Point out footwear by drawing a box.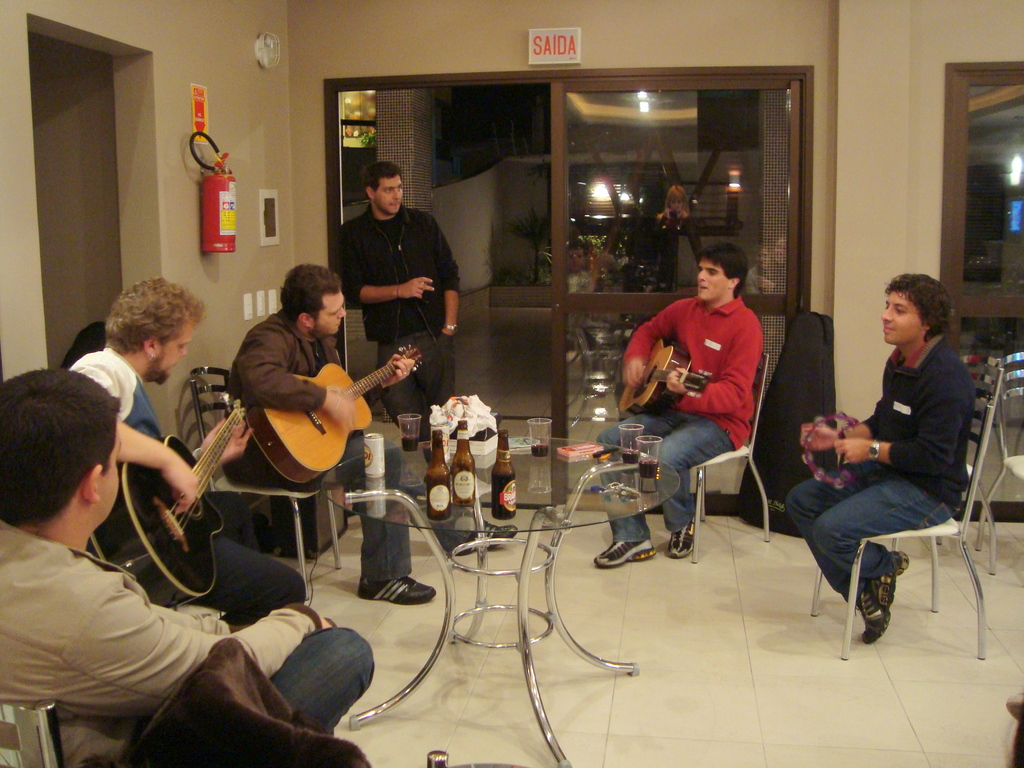
(867, 589, 888, 639).
